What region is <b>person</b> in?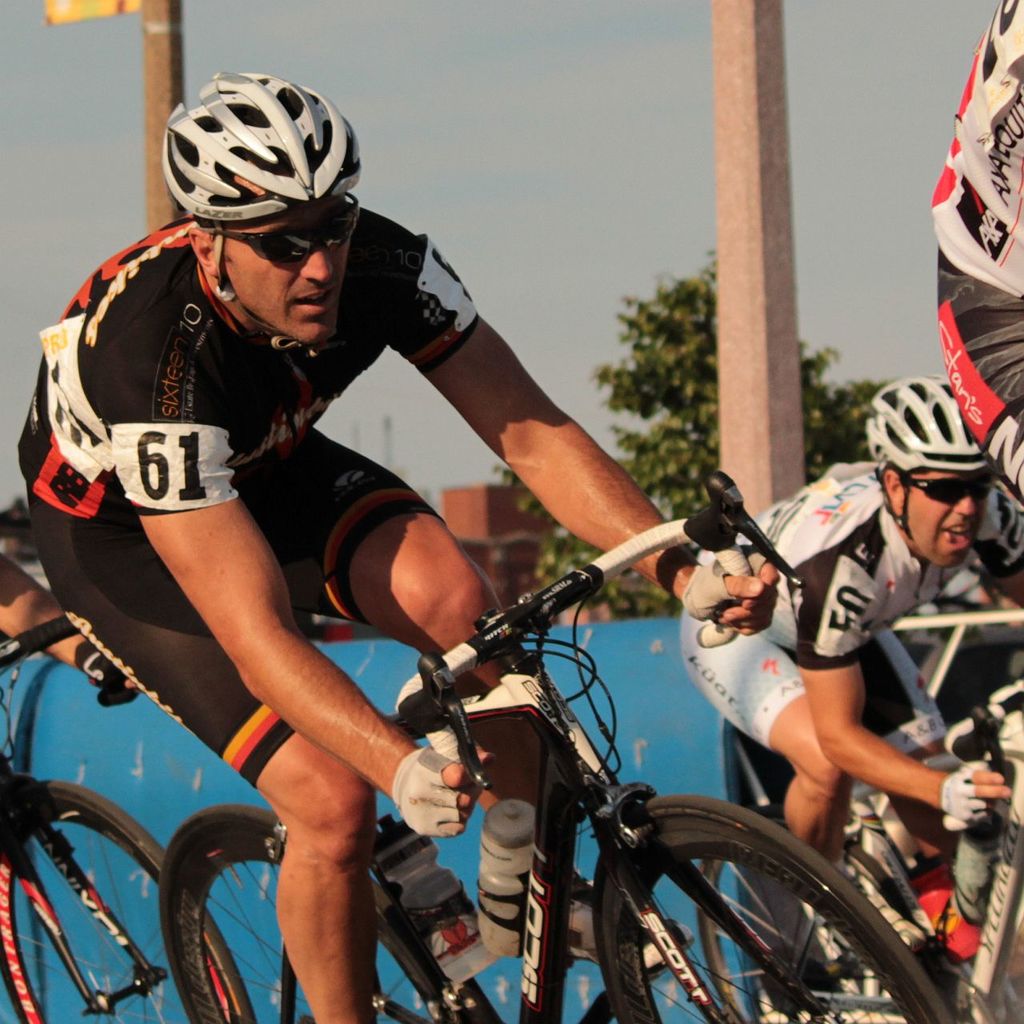
{"left": 673, "top": 362, "right": 1023, "bottom": 866}.
